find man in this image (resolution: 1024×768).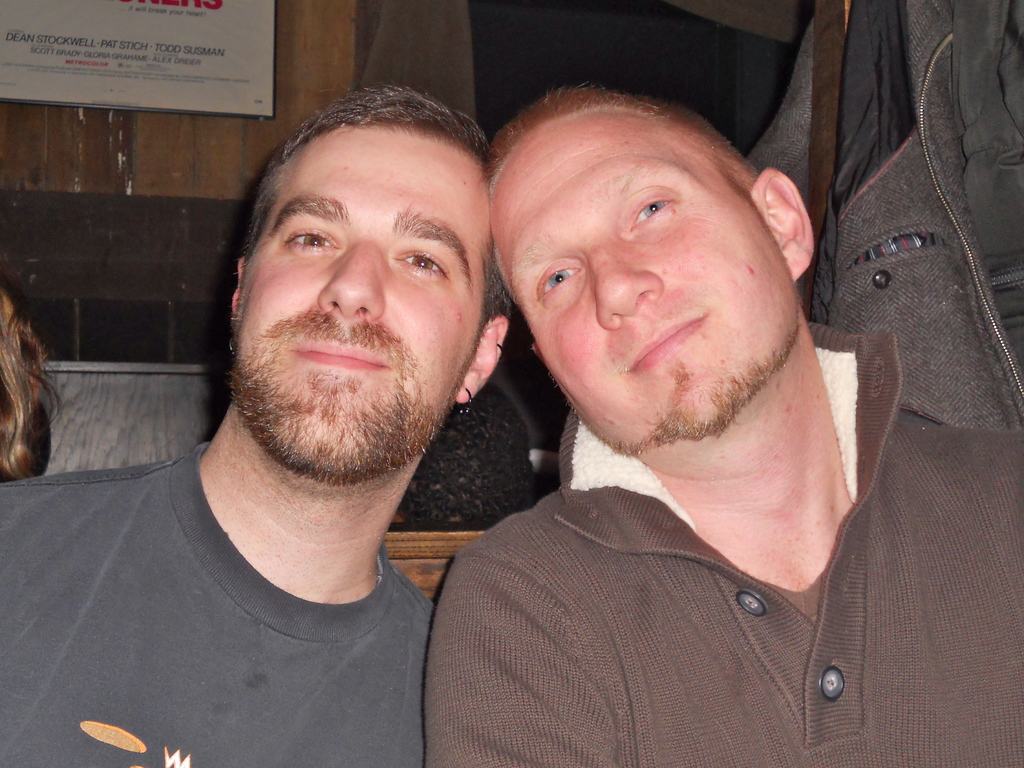
box=[372, 48, 979, 753].
